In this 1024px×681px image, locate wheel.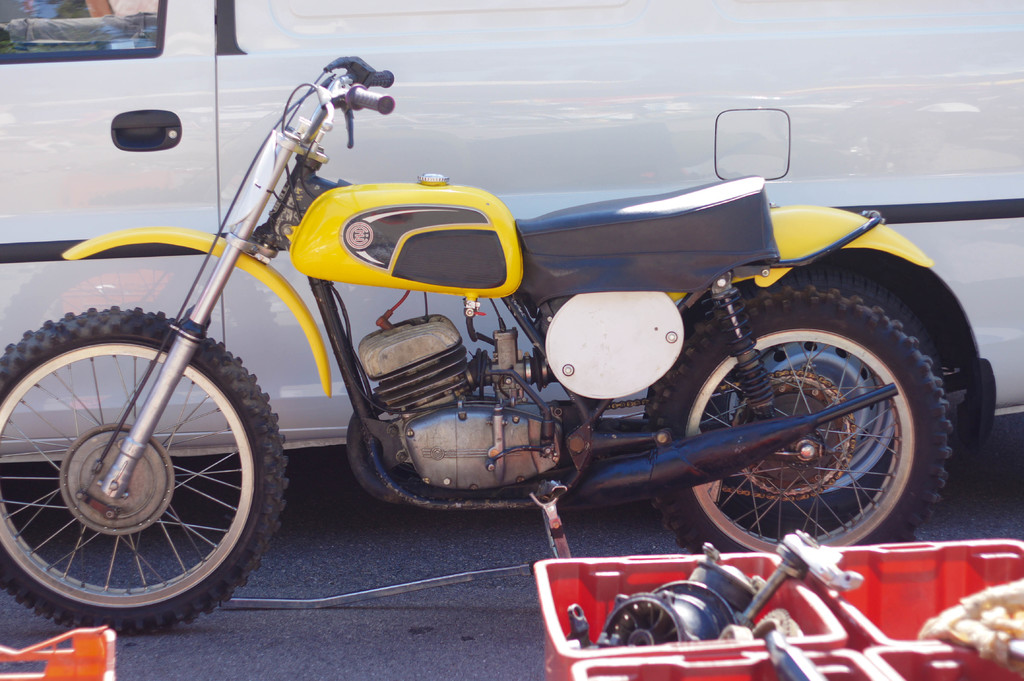
Bounding box: 0/307/287/634.
